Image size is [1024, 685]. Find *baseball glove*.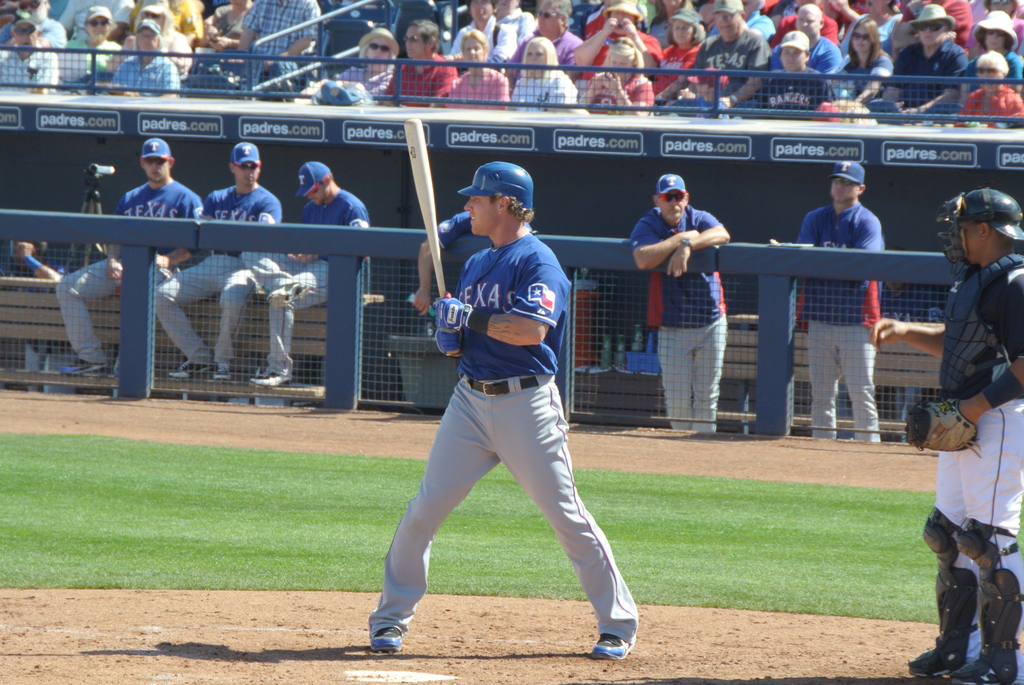
434,292,470,331.
